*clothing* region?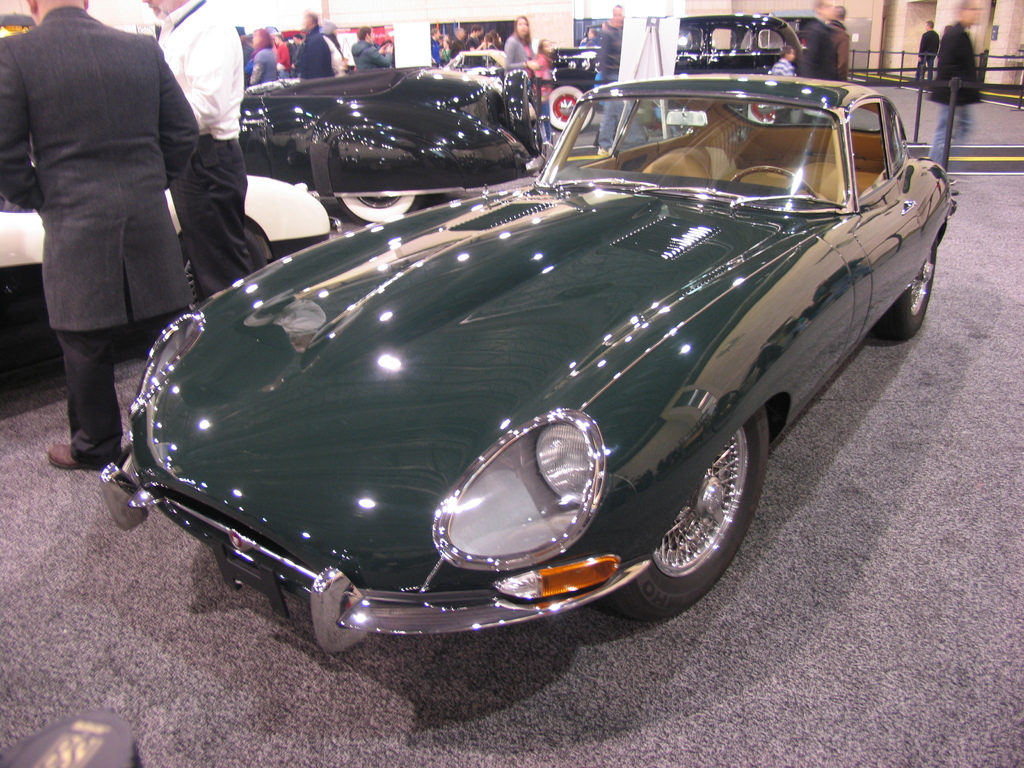
<box>428,36,440,70</box>
